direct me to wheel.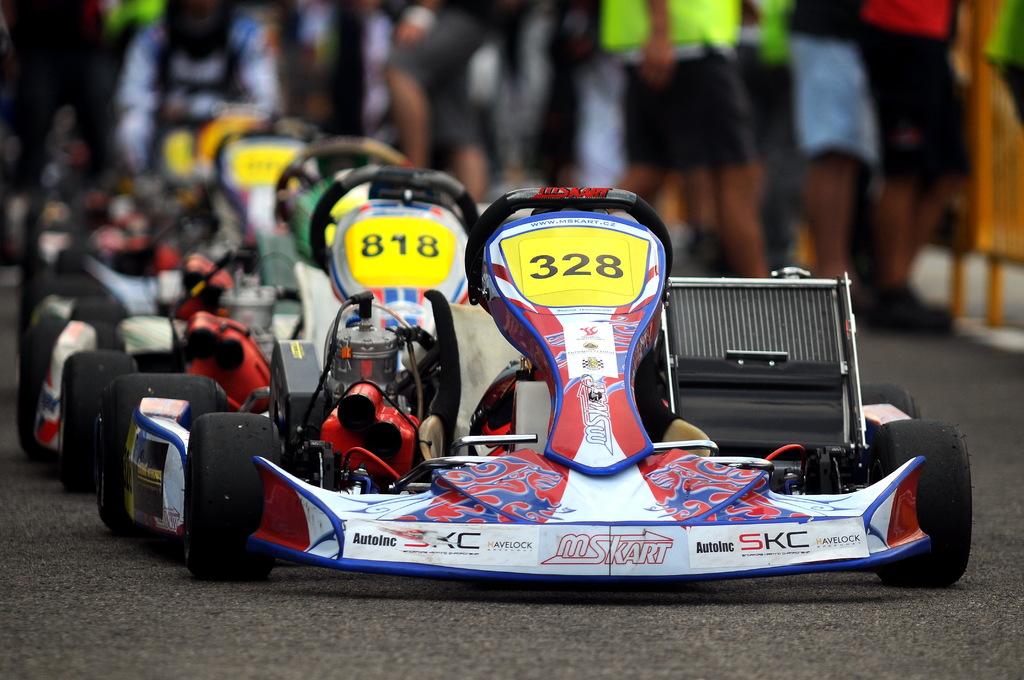
Direction: pyautogui.locateOnScreen(58, 348, 136, 492).
